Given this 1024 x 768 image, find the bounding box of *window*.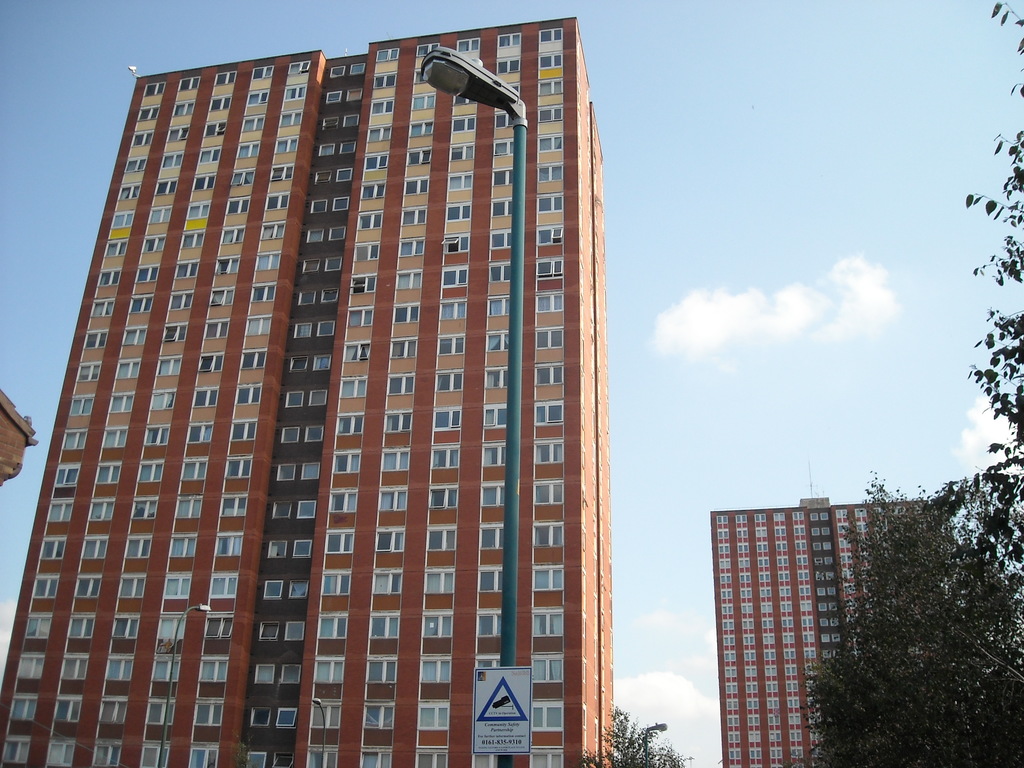
x1=237 y1=143 x2=261 y2=161.
